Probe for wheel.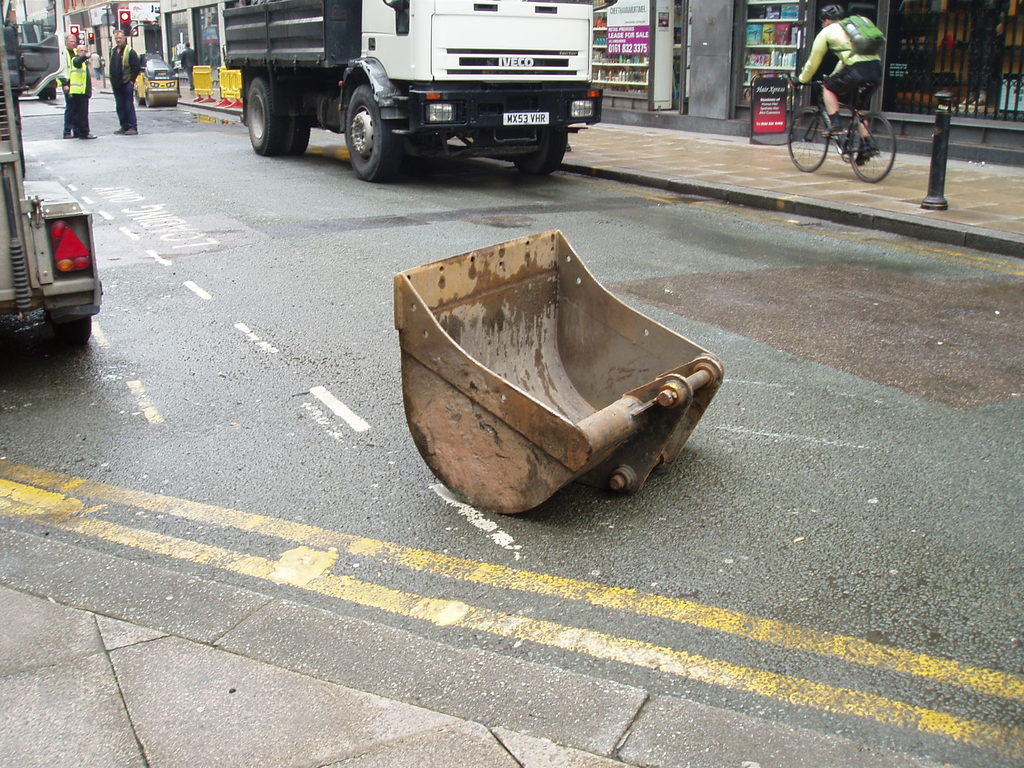
Probe result: 43, 316, 96, 348.
